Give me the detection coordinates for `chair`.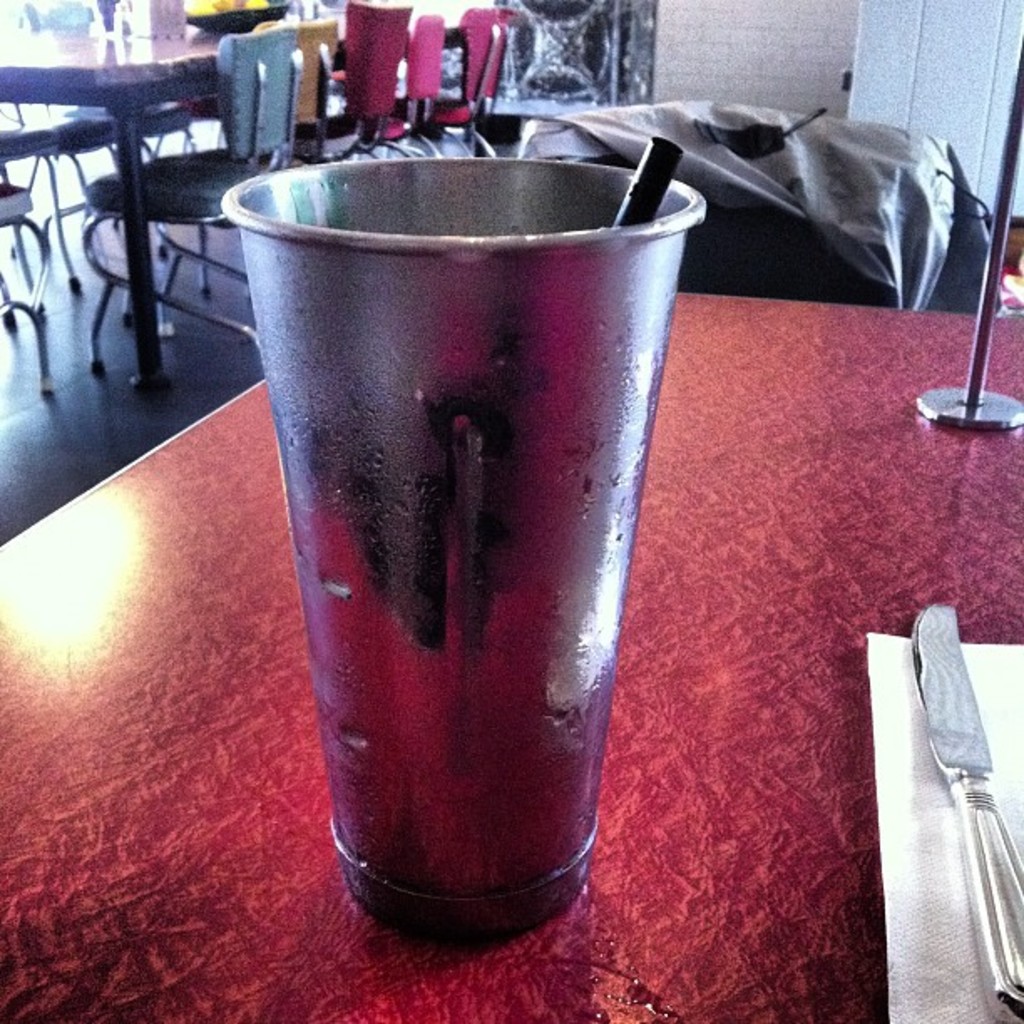
(x1=0, y1=104, x2=89, y2=306).
